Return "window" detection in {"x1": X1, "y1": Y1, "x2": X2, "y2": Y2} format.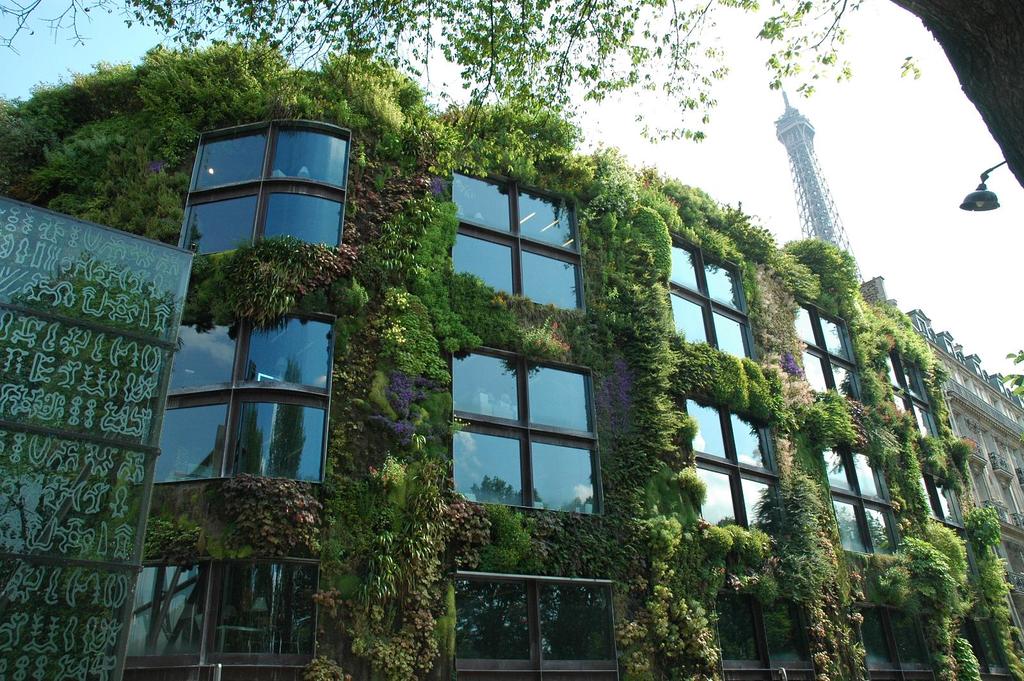
{"x1": 681, "y1": 393, "x2": 780, "y2": 527}.
